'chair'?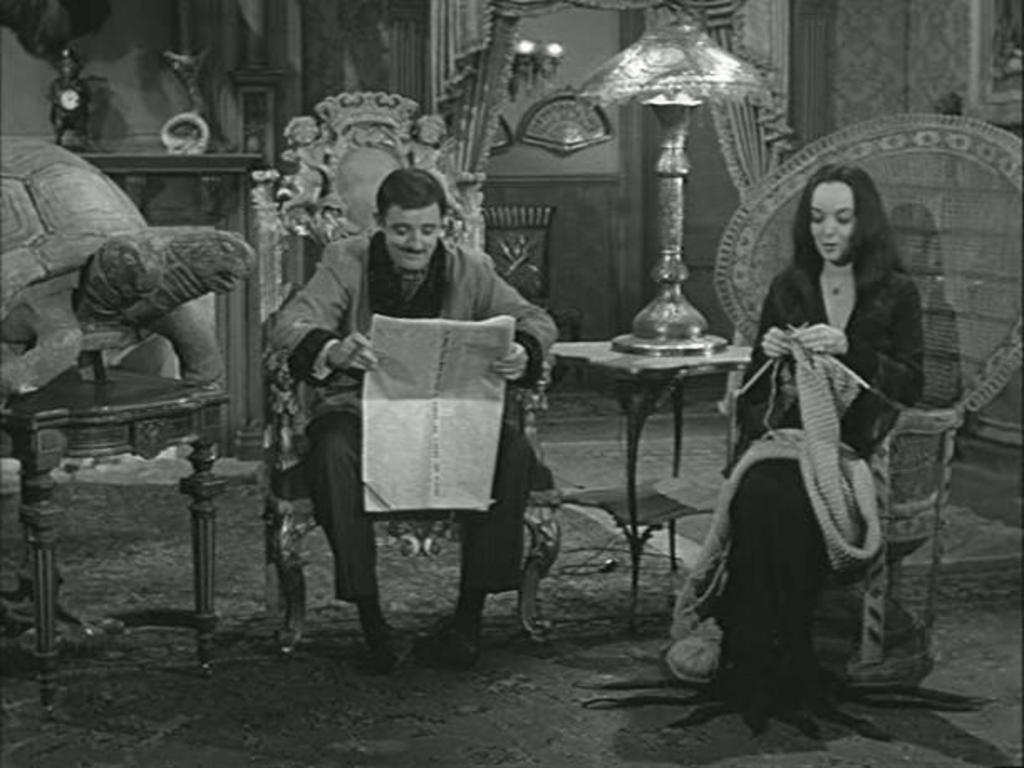
bbox=[707, 104, 1022, 688]
